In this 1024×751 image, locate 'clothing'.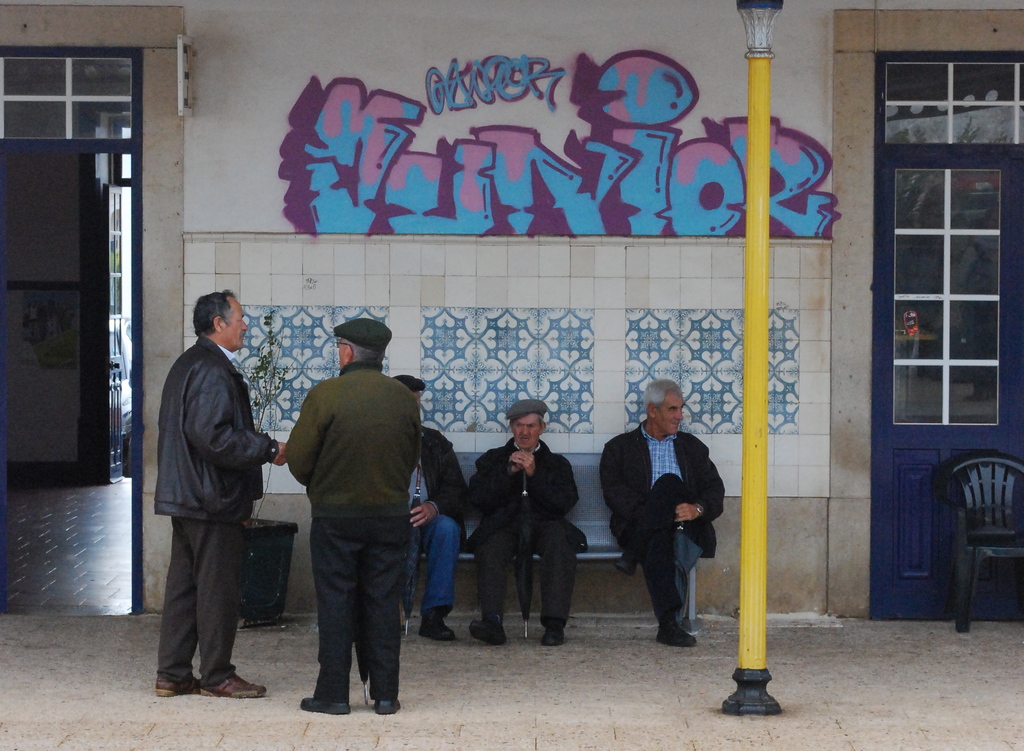
Bounding box: crop(600, 419, 723, 625).
